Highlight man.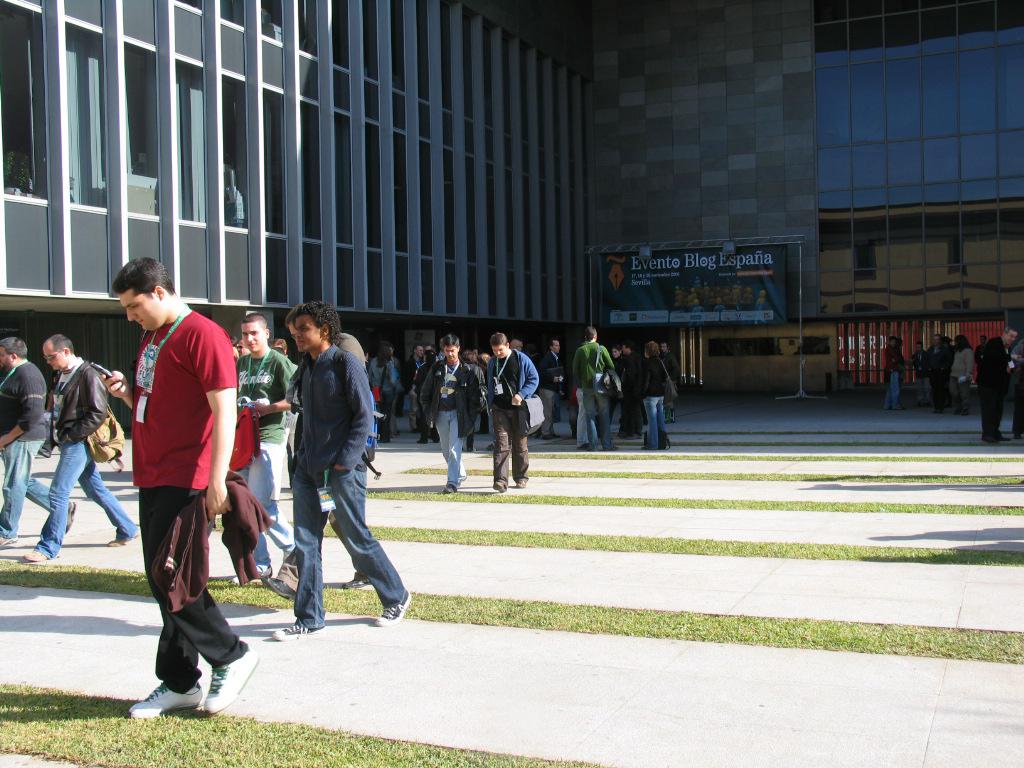
Highlighted region: {"x1": 21, "y1": 330, "x2": 141, "y2": 566}.
